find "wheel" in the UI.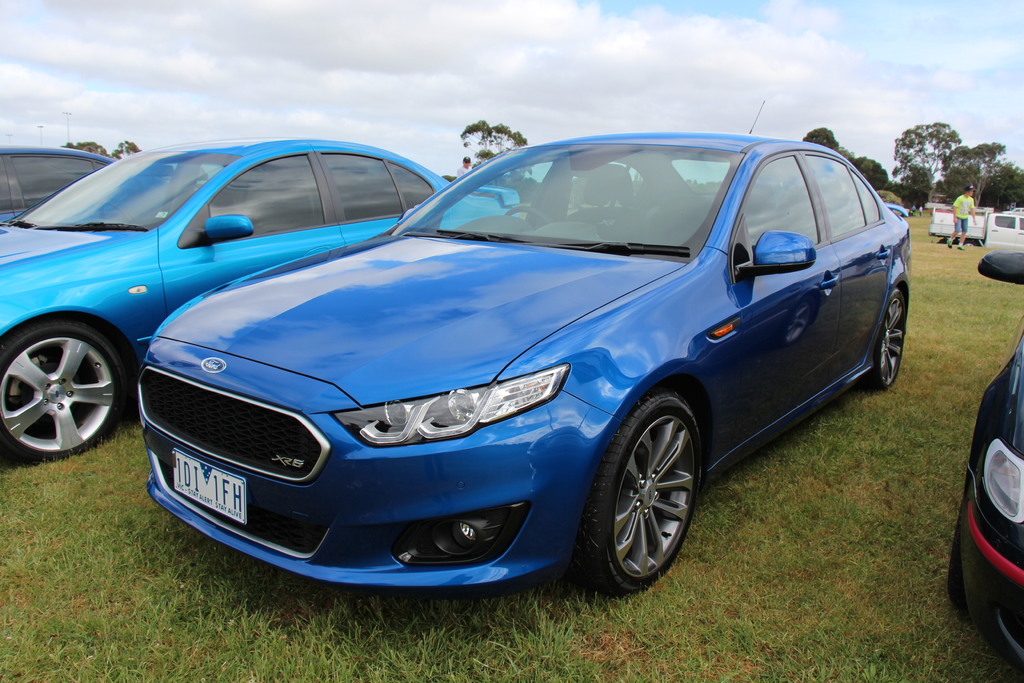
UI element at box(948, 515, 971, 614).
